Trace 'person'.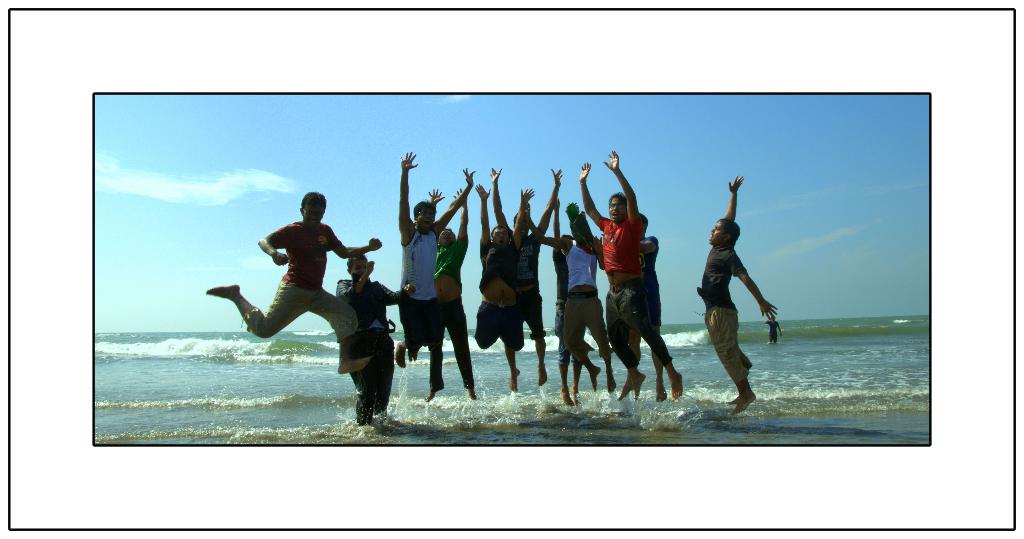
Traced to <box>764,311,785,348</box>.
